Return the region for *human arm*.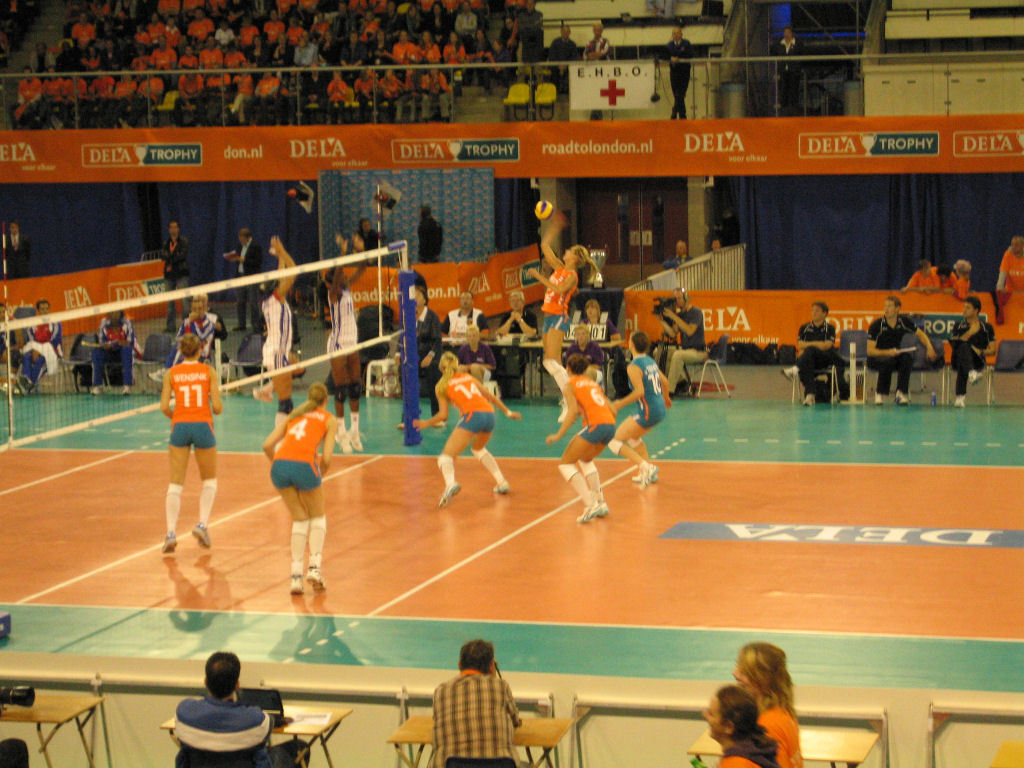
<bbox>112, 78, 131, 99</bbox>.
